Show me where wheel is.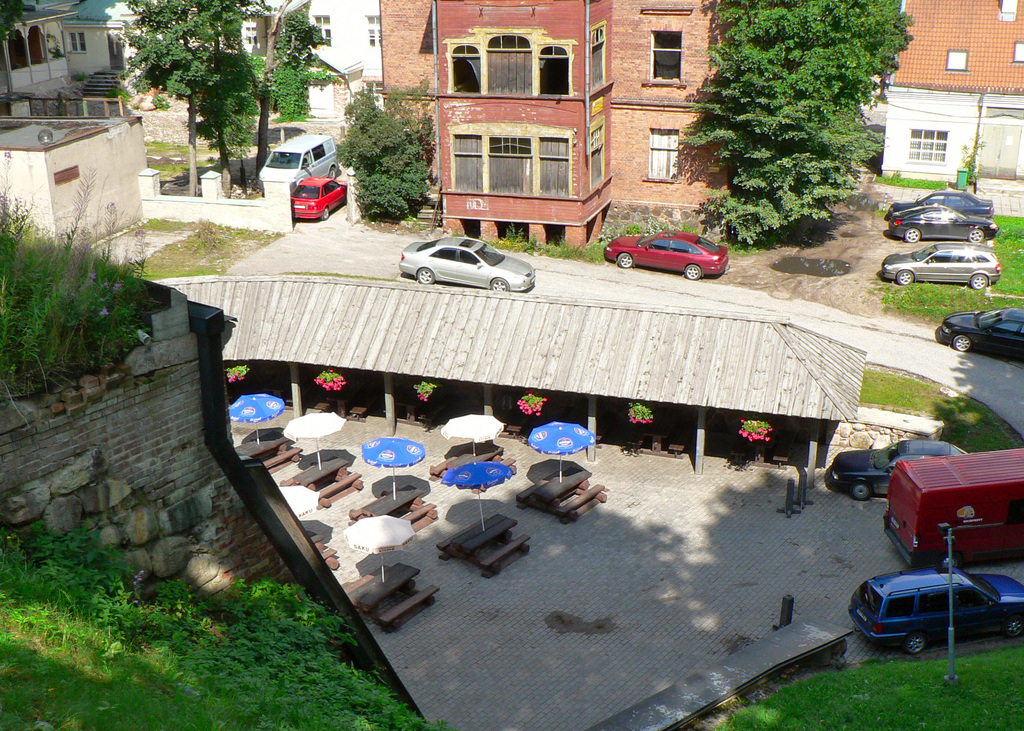
wheel is at detection(1007, 618, 1023, 641).
